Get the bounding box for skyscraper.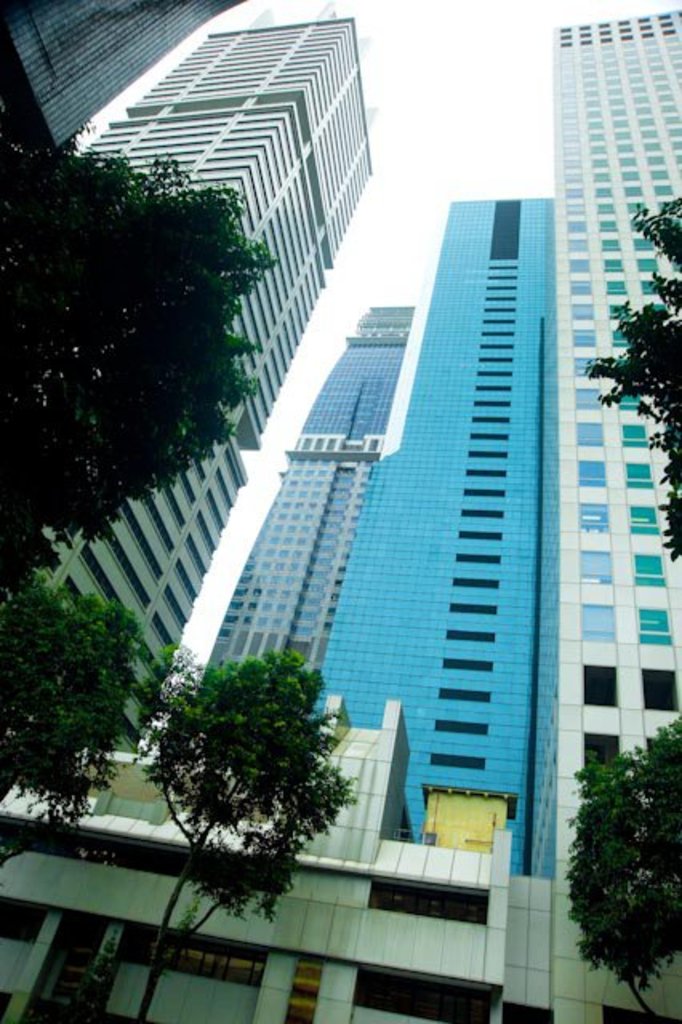
[x1=371, y1=123, x2=623, y2=906].
